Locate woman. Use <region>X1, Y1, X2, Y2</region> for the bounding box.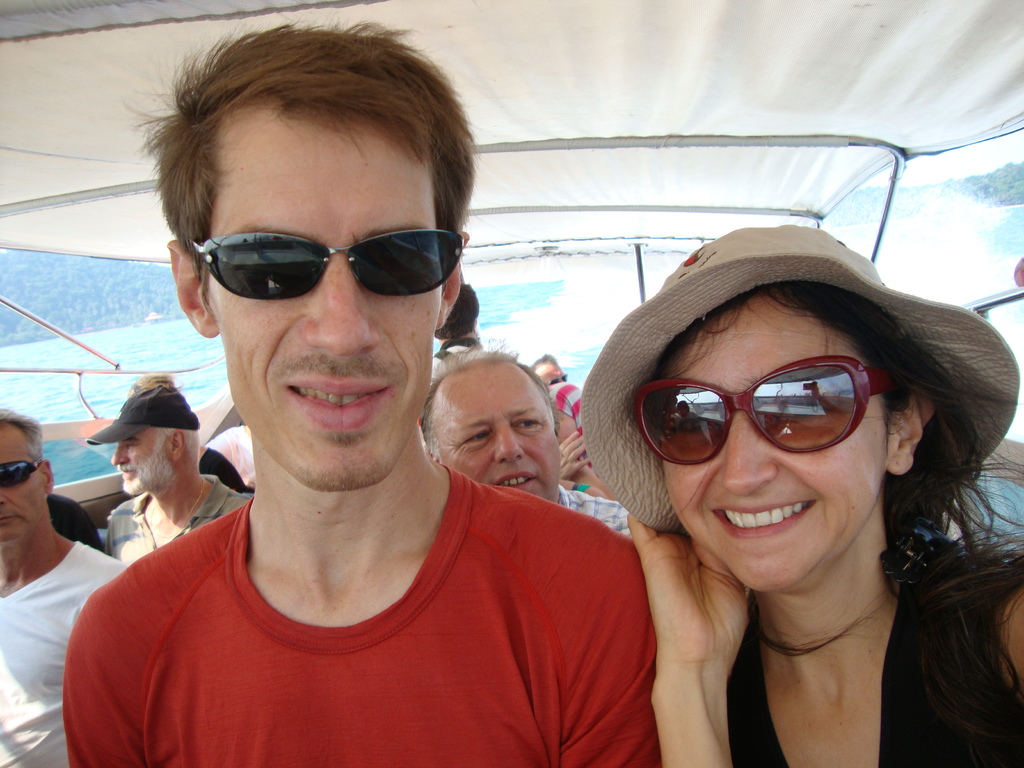
<region>540, 216, 1023, 767</region>.
